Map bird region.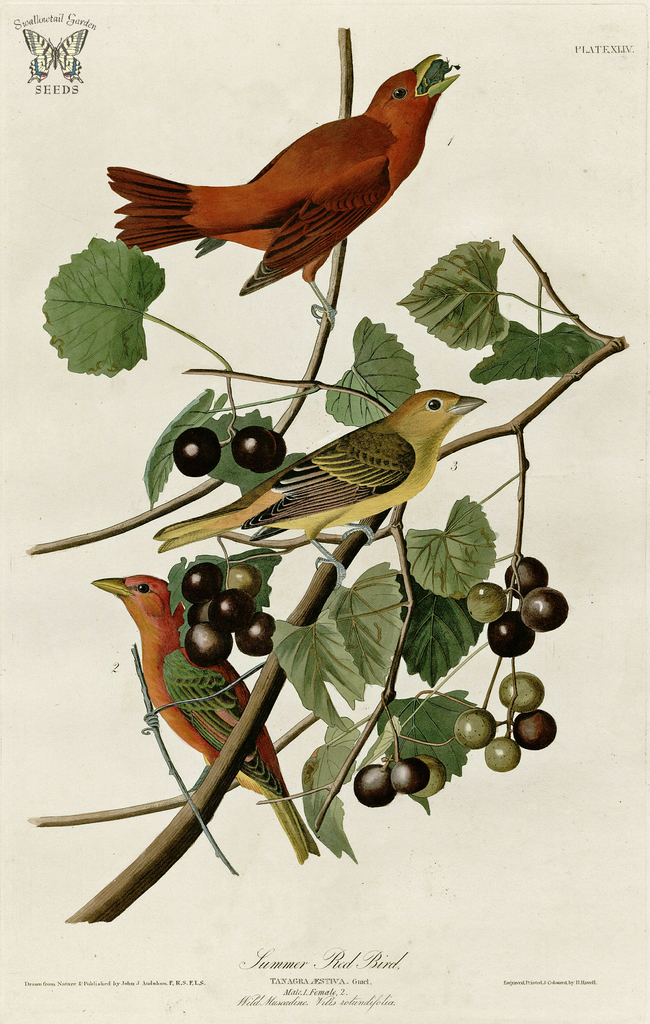
Mapped to locate(78, 574, 340, 879).
